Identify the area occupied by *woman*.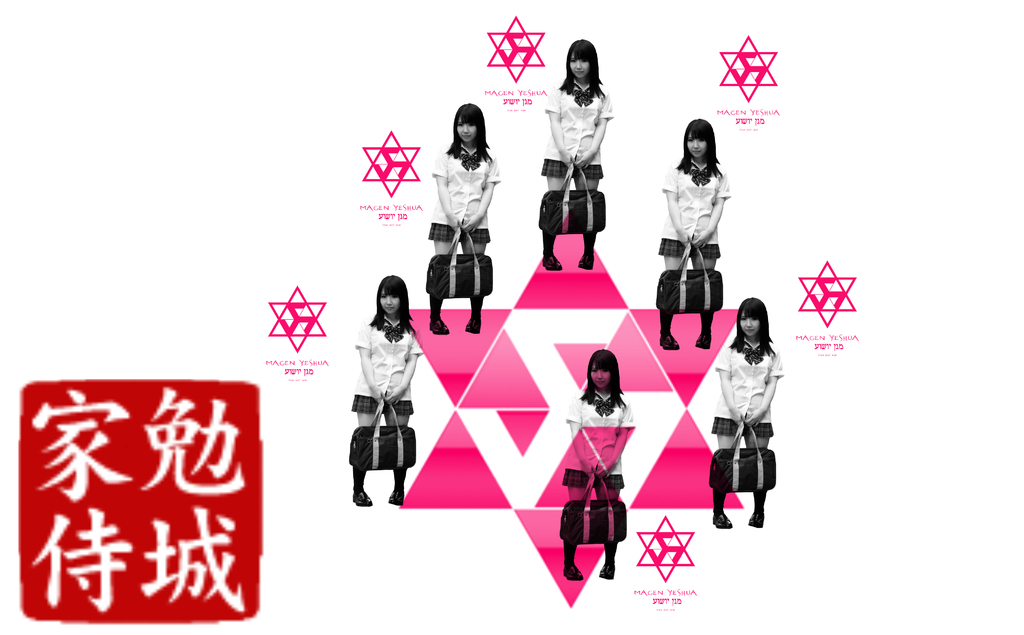
Area: bbox(352, 274, 426, 508).
